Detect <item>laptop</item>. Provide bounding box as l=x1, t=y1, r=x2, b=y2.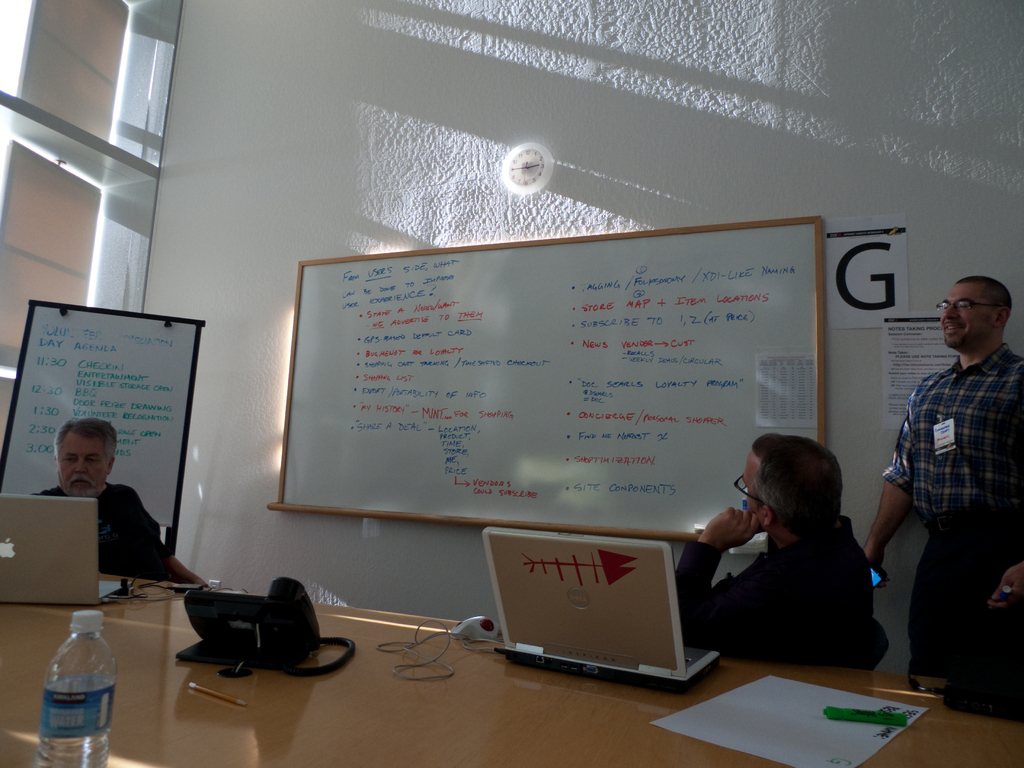
l=481, t=525, r=722, b=694.
